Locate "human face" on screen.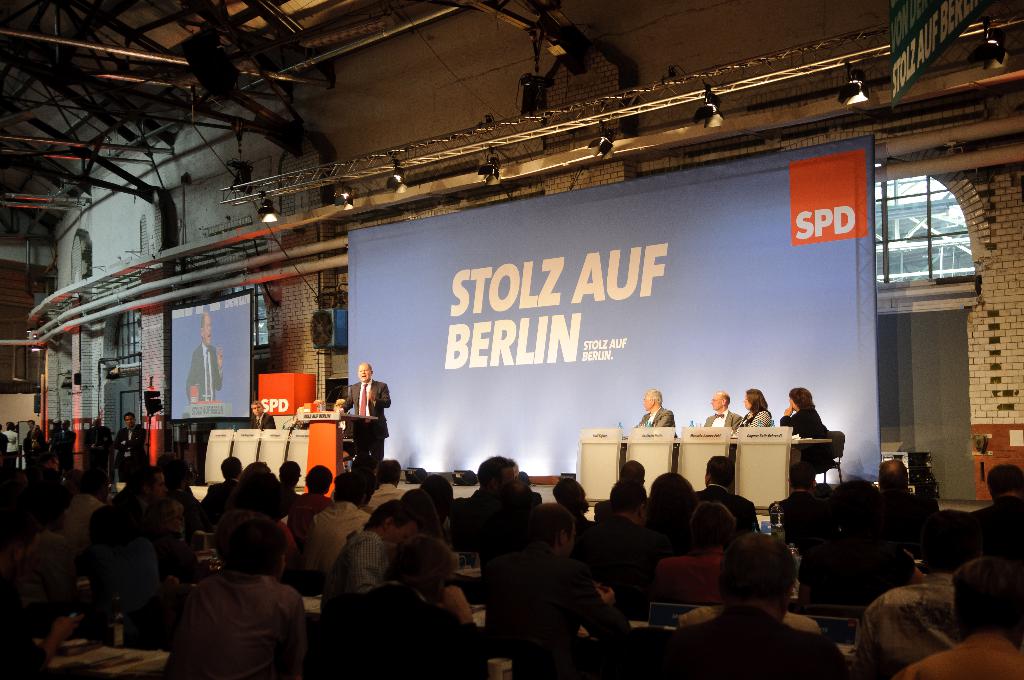
On screen at {"x1": 790, "y1": 396, "x2": 799, "y2": 409}.
